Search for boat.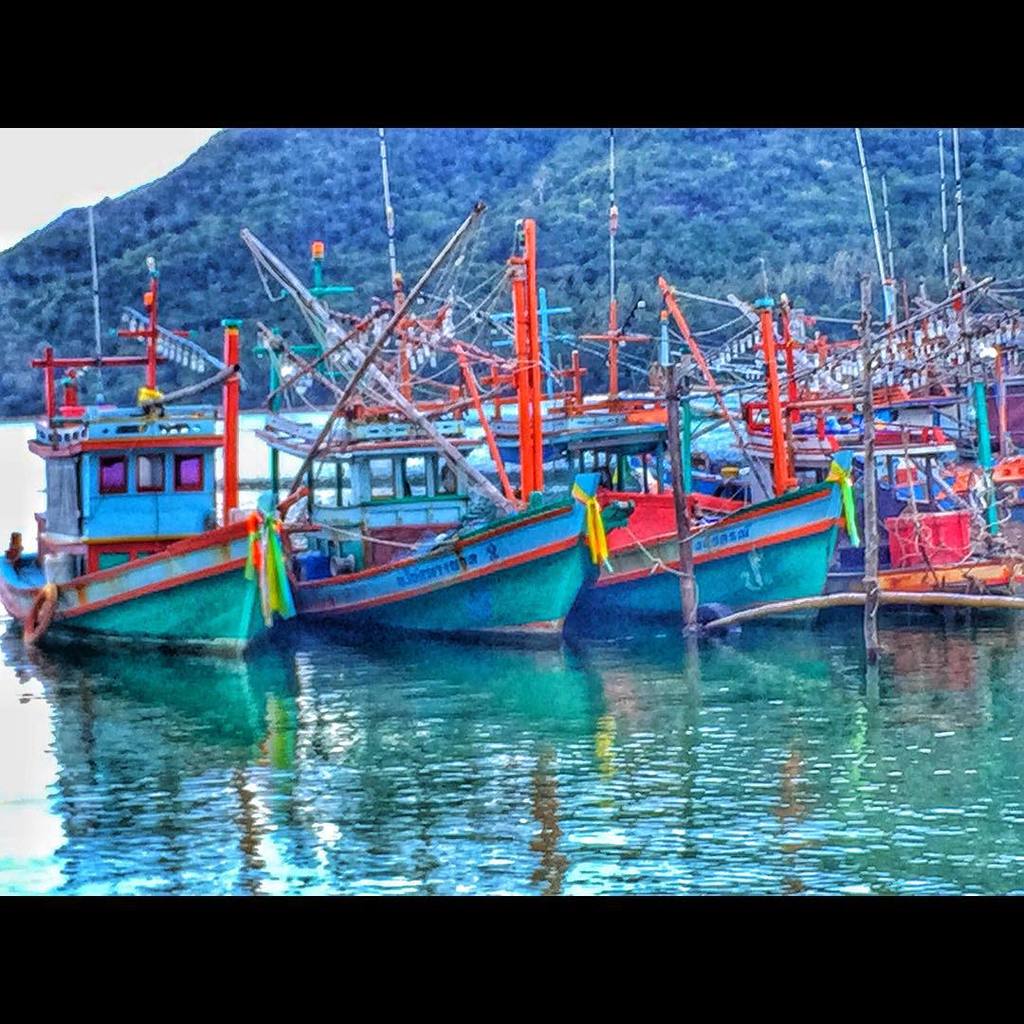
Found at 820, 128, 1023, 622.
